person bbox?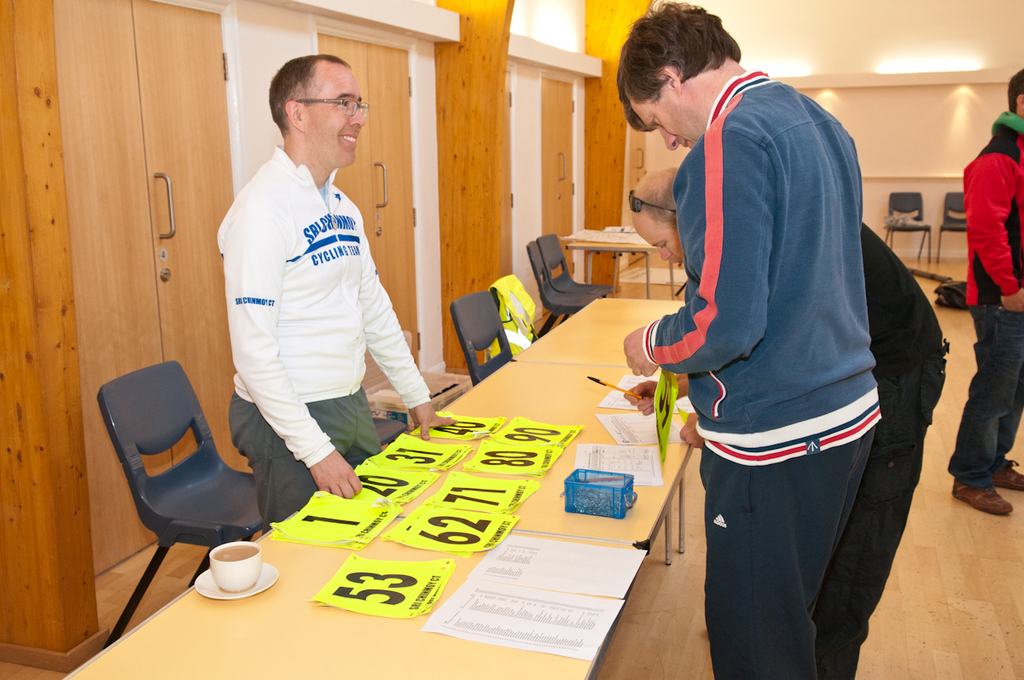
box(220, 50, 422, 574)
